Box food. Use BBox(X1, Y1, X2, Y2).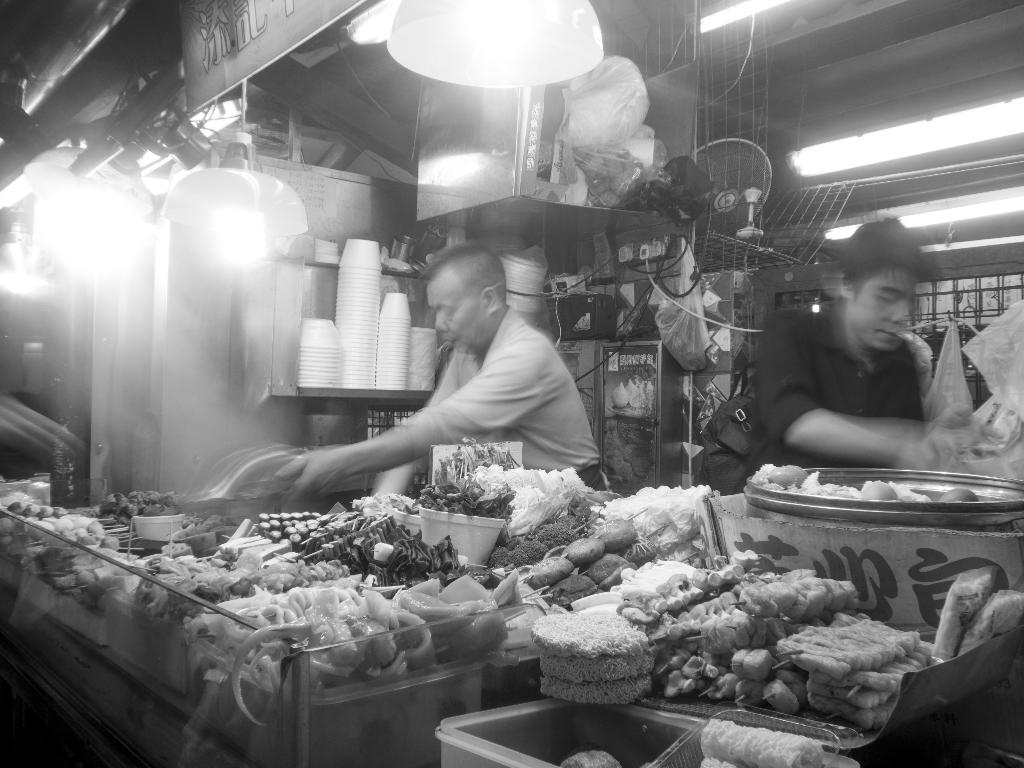
BBox(566, 748, 620, 767).
